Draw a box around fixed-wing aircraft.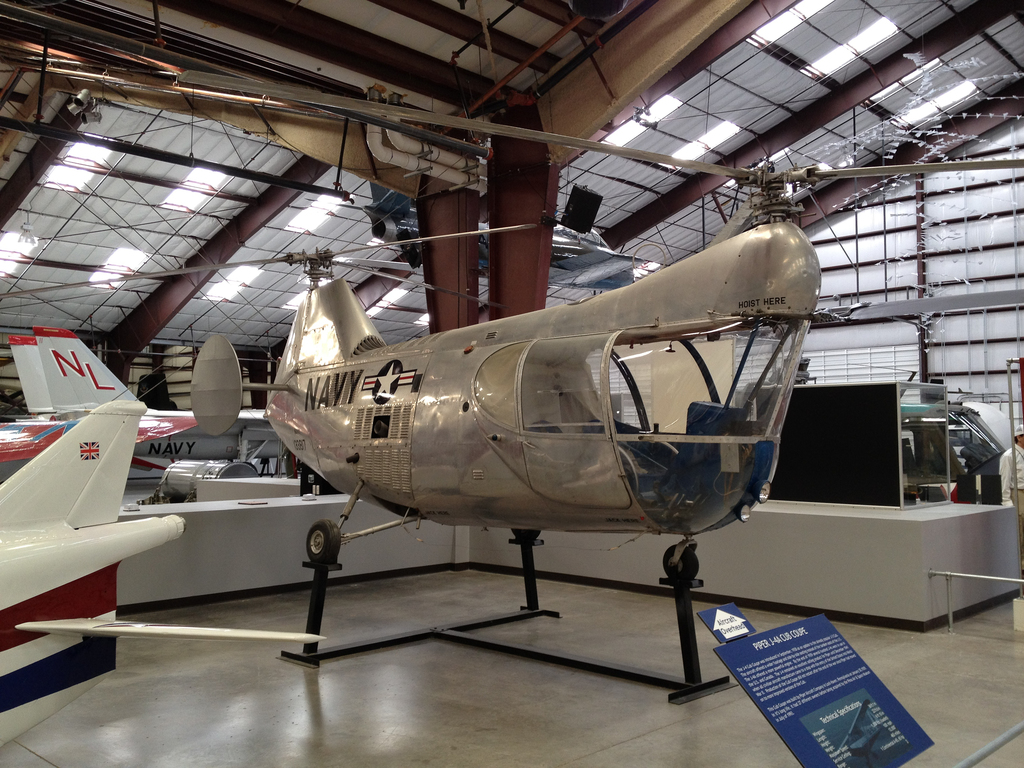
[x1=0, y1=315, x2=201, y2=452].
